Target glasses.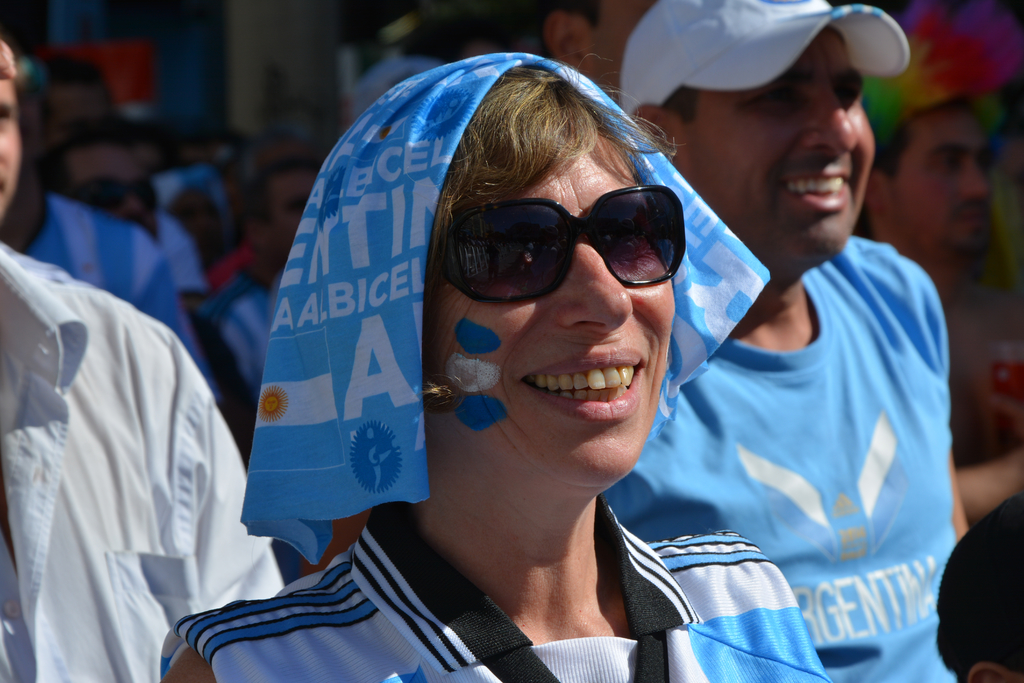
Target region: bbox=[423, 184, 687, 316].
